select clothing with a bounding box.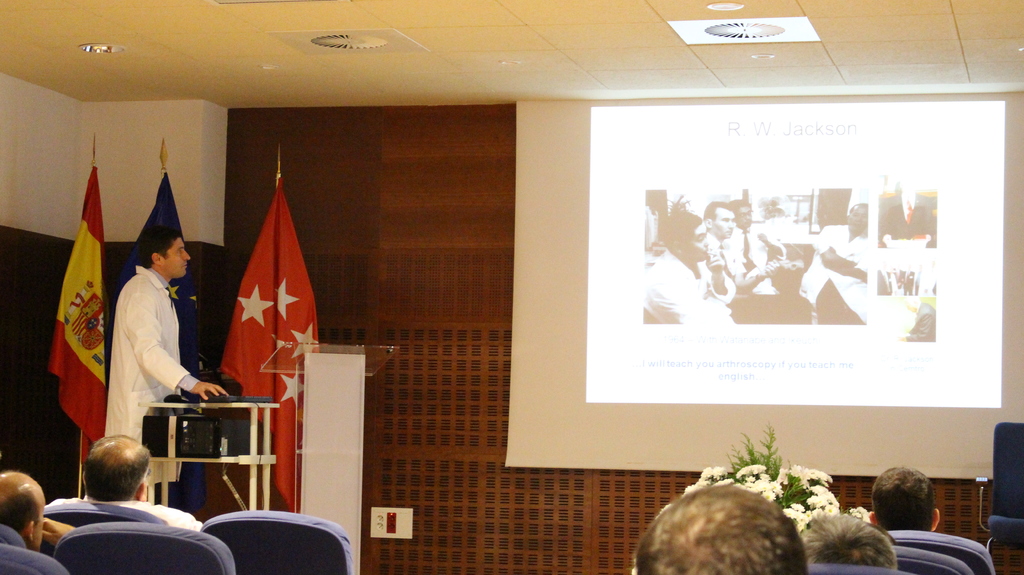
bbox(104, 229, 214, 433).
